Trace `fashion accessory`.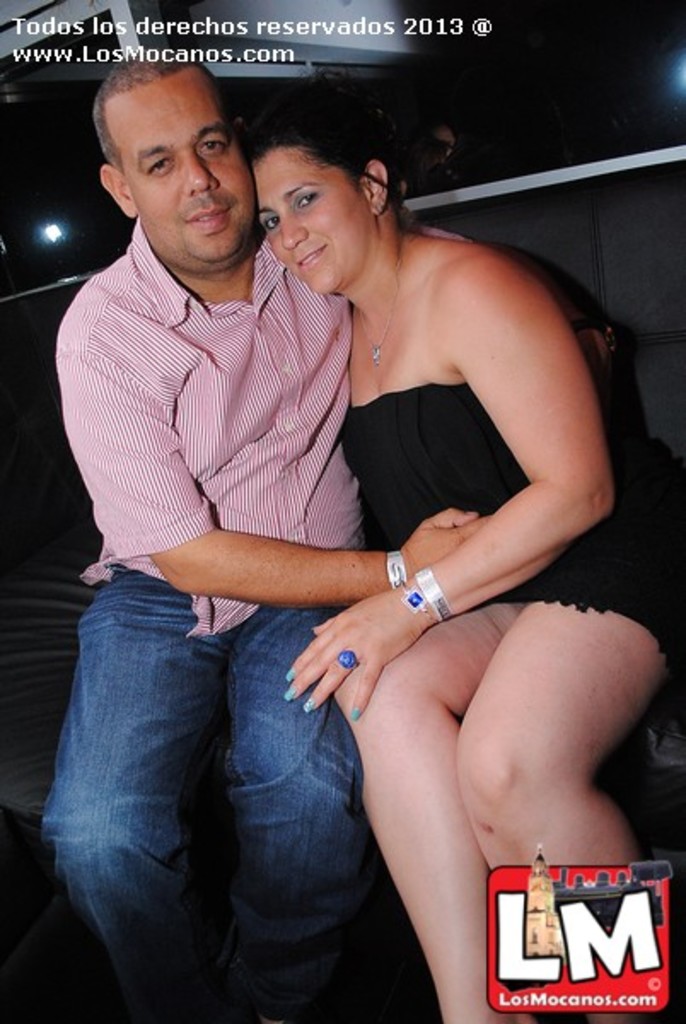
Traced to x1=377, y1=544, x2=410, y2=587.
